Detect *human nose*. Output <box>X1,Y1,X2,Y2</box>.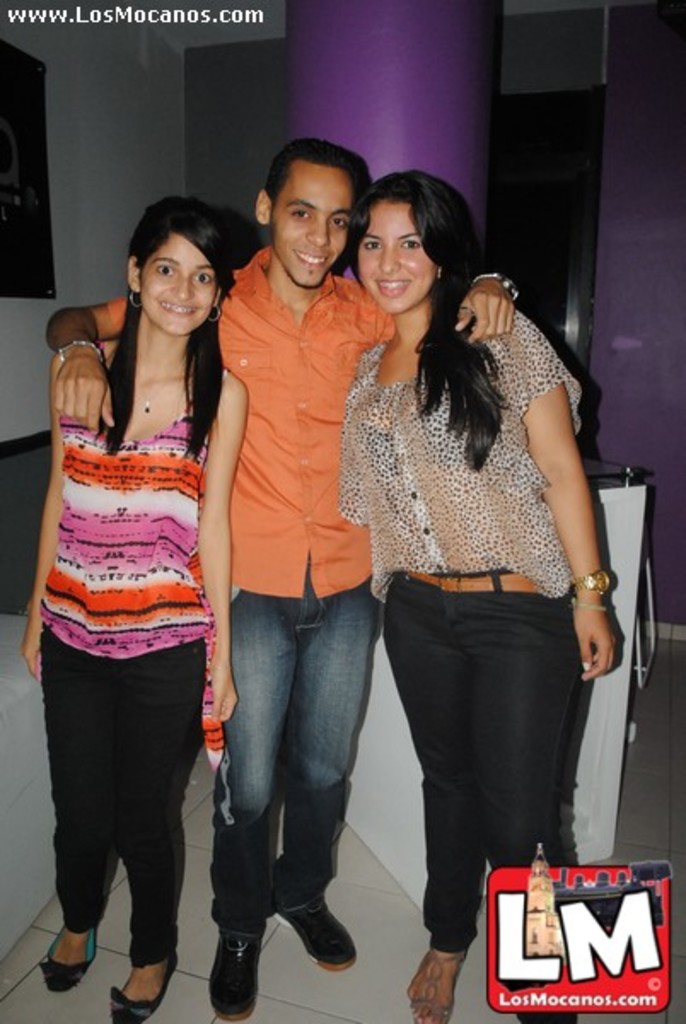
<box>172,271,193,299</box>.
